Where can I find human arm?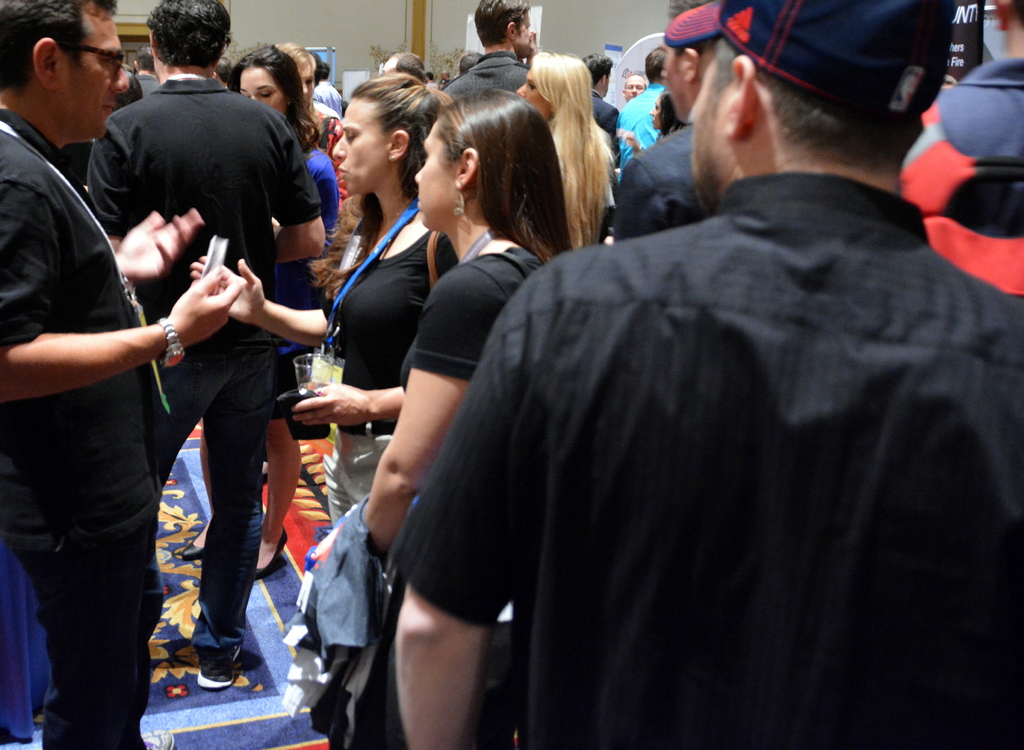
You can find it at box=[311, 159, 340, 241].
